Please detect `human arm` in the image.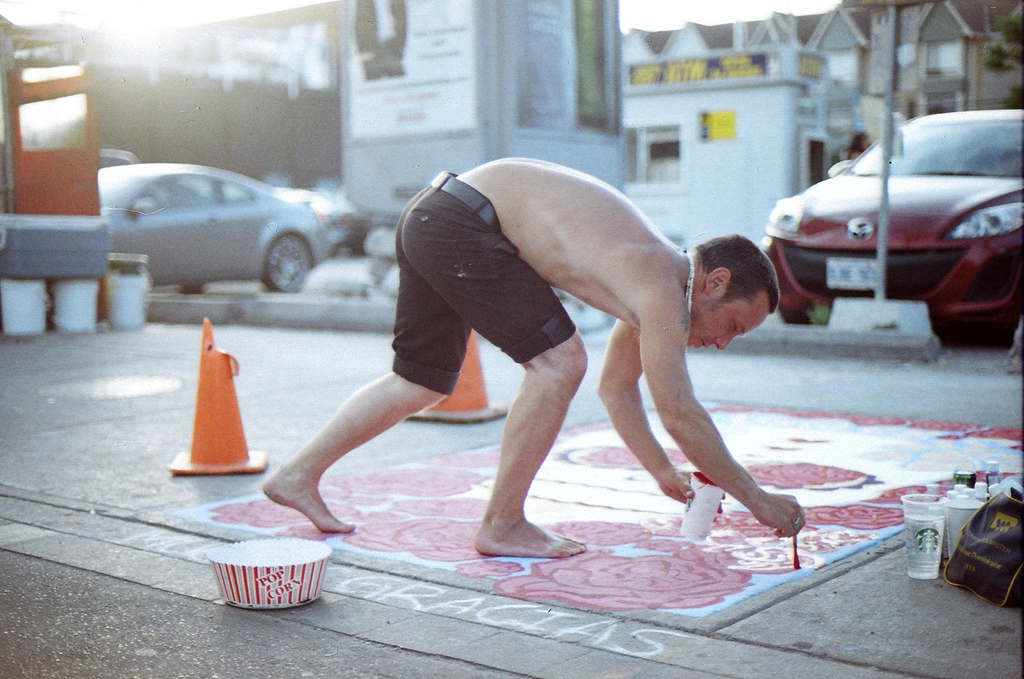
<bbox>598, 316, 728, 513</bbox>.
